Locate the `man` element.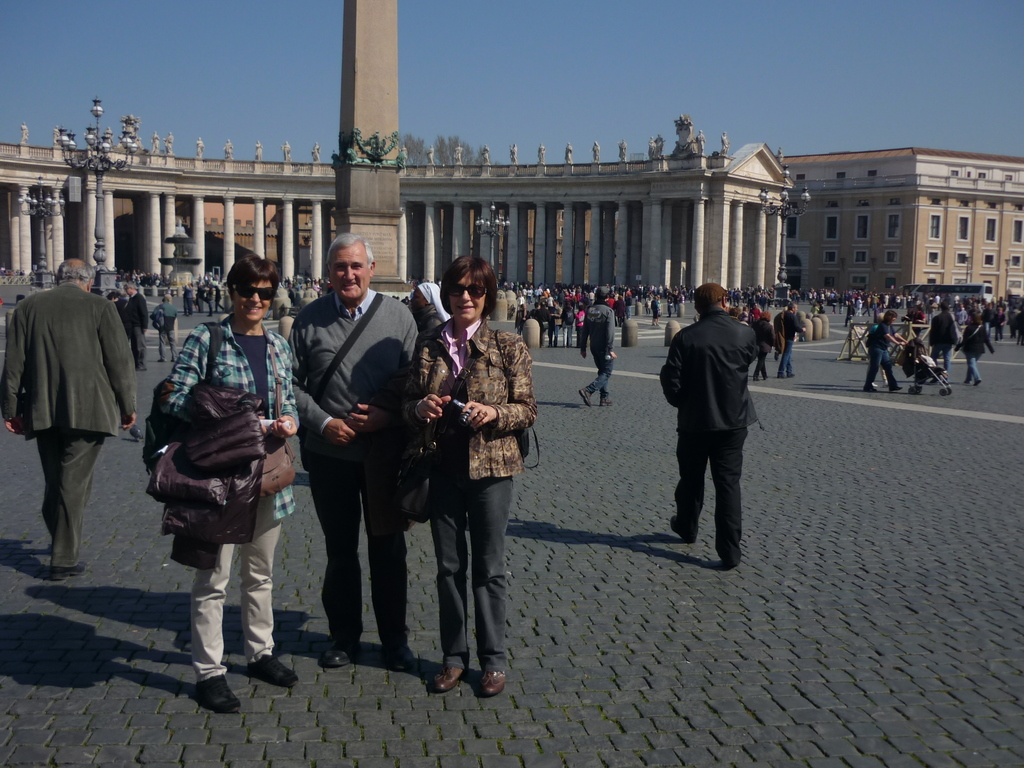
Element bbox: x1=579 y1=282 x2=616 y2=408.
